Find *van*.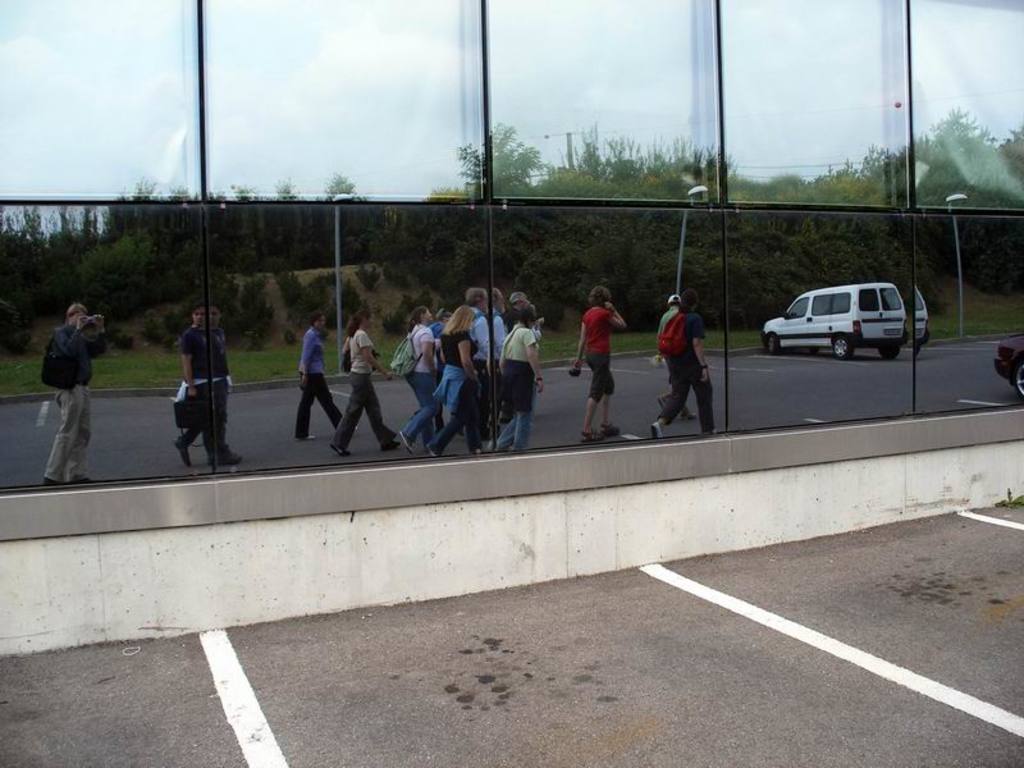
<box>759,282,910,362</box>.
